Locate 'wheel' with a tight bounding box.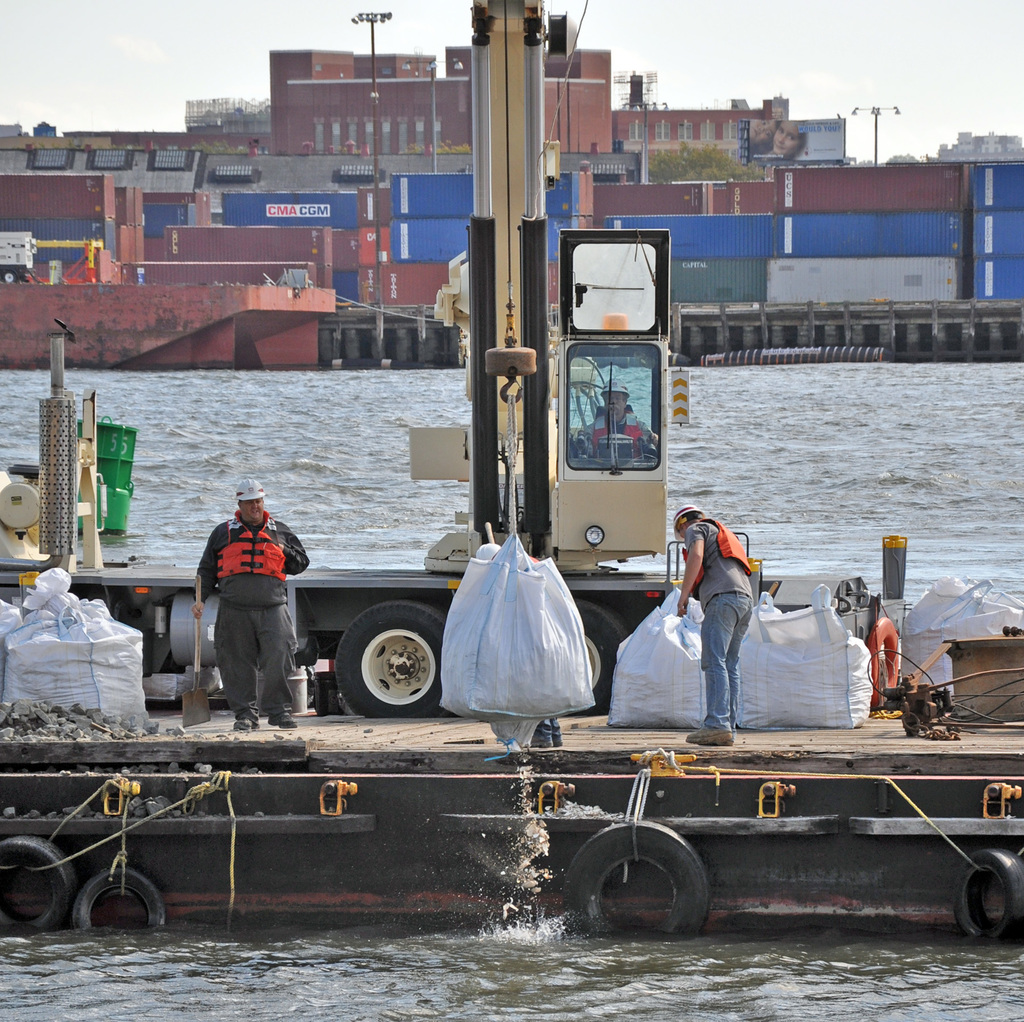
[left=0, top=836, right=68, bottom=937].
